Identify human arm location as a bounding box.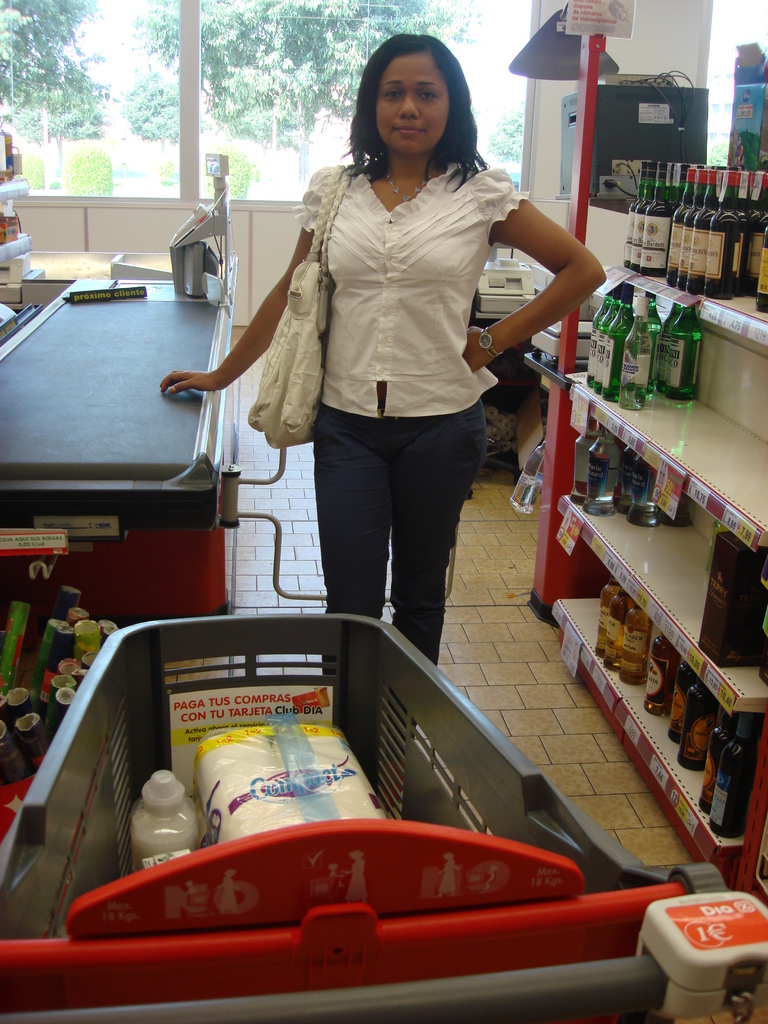
bbox=[483, 133, 605, 415].
